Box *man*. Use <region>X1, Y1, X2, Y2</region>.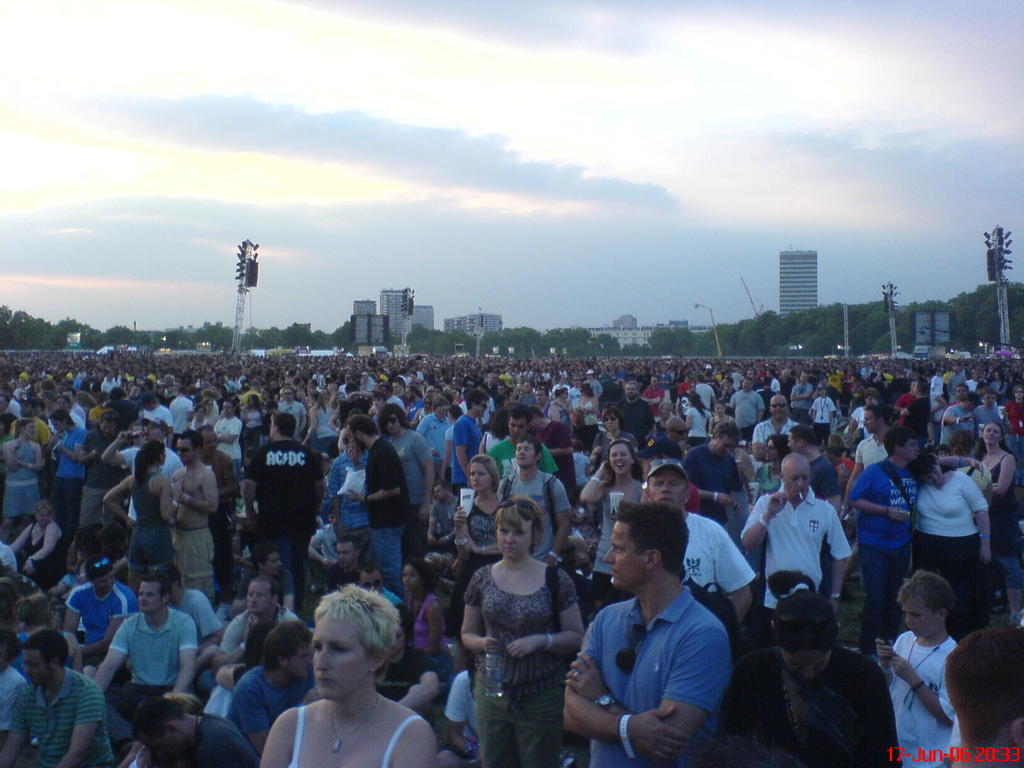
<region>92, 569, 202, 729</region>.
